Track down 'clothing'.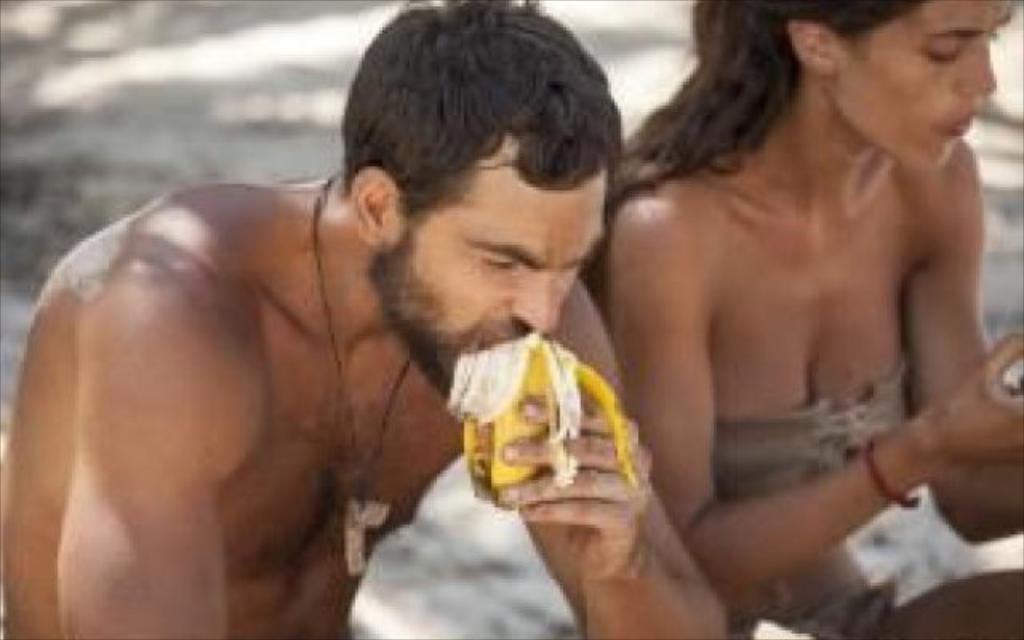
Tracked to {"x1": 706, "y1": 363, "x2": 907, "y2": 638}.
